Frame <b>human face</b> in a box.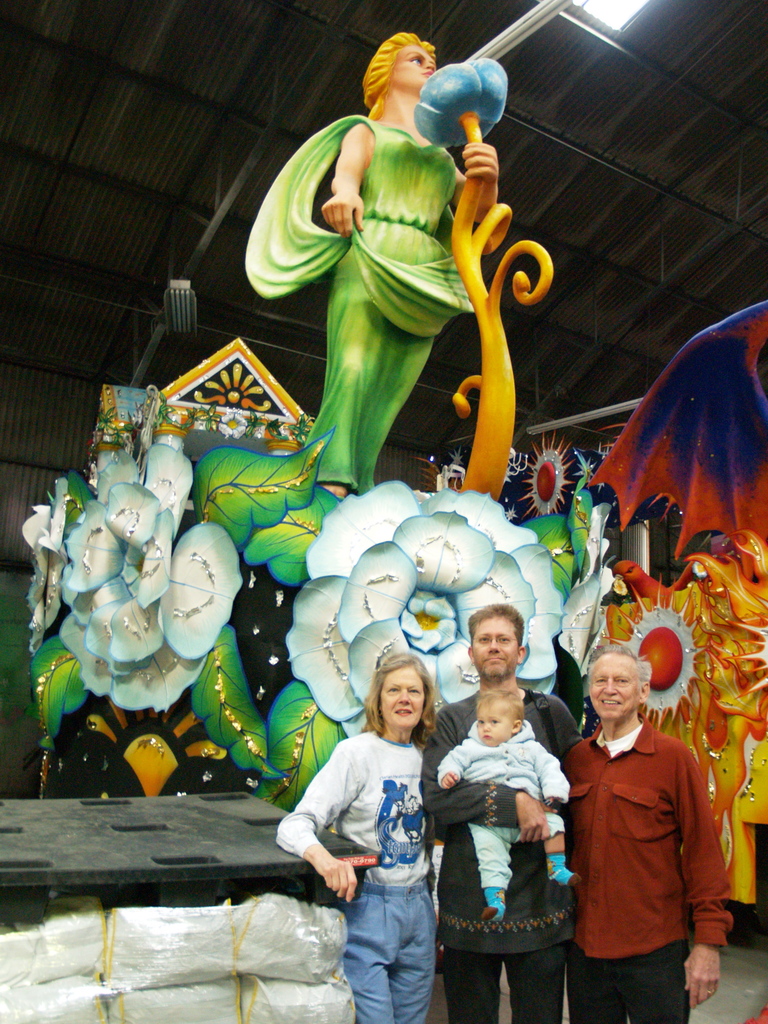
{"left": 589, "top": 655, "right": 637, "bottom": 720}.
